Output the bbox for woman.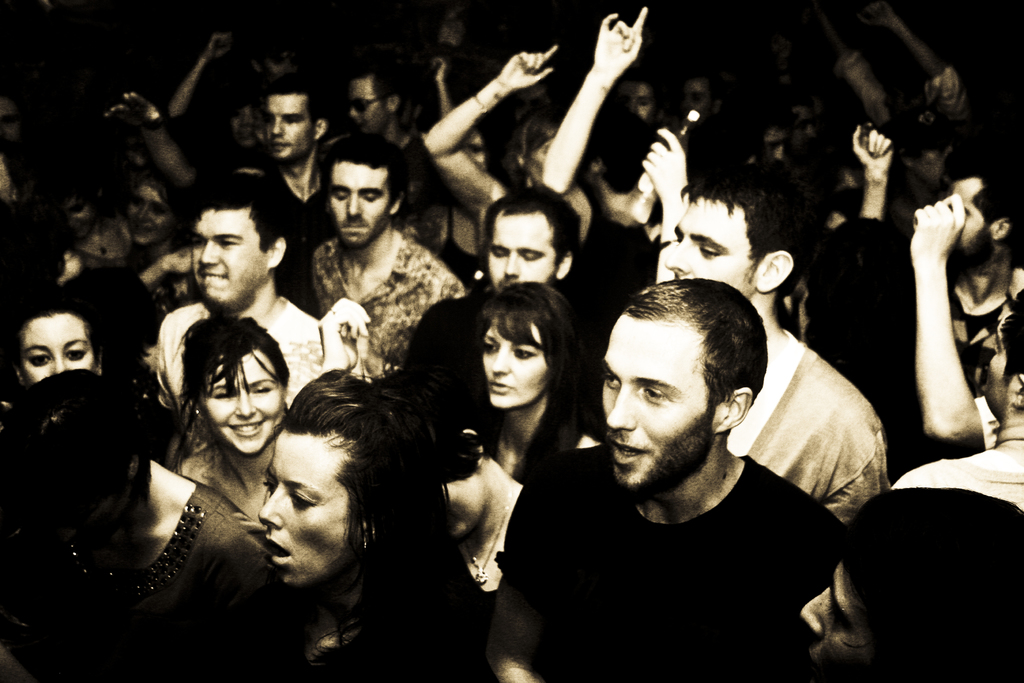
{"x1": 56, "y1": 163, "x2": 127, "y2": 266}.
